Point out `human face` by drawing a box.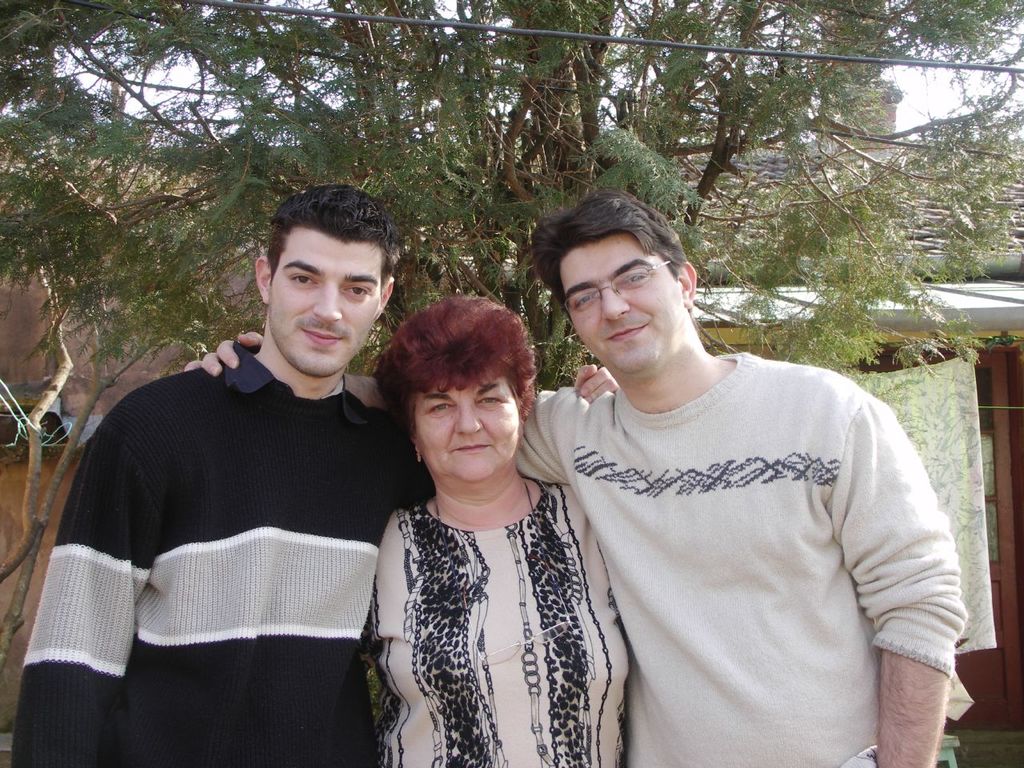
{"left": 562, "top": 230, "right": 681, "bottom": 370}.
